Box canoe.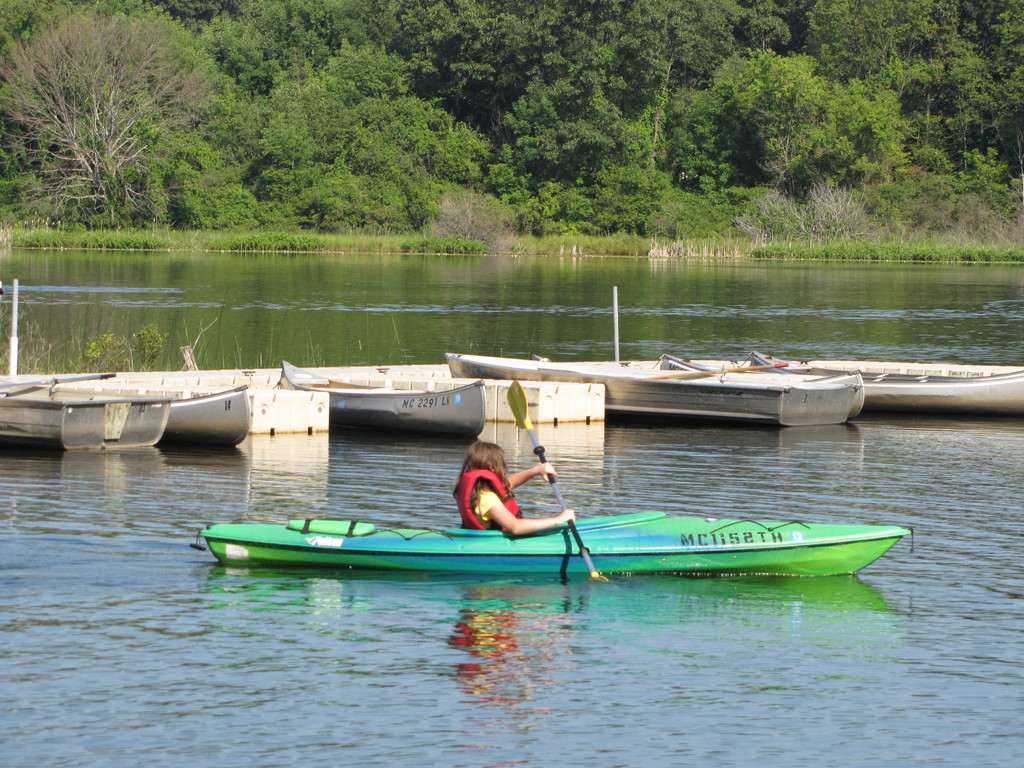
Rect(754, 349, 1023, 417).
